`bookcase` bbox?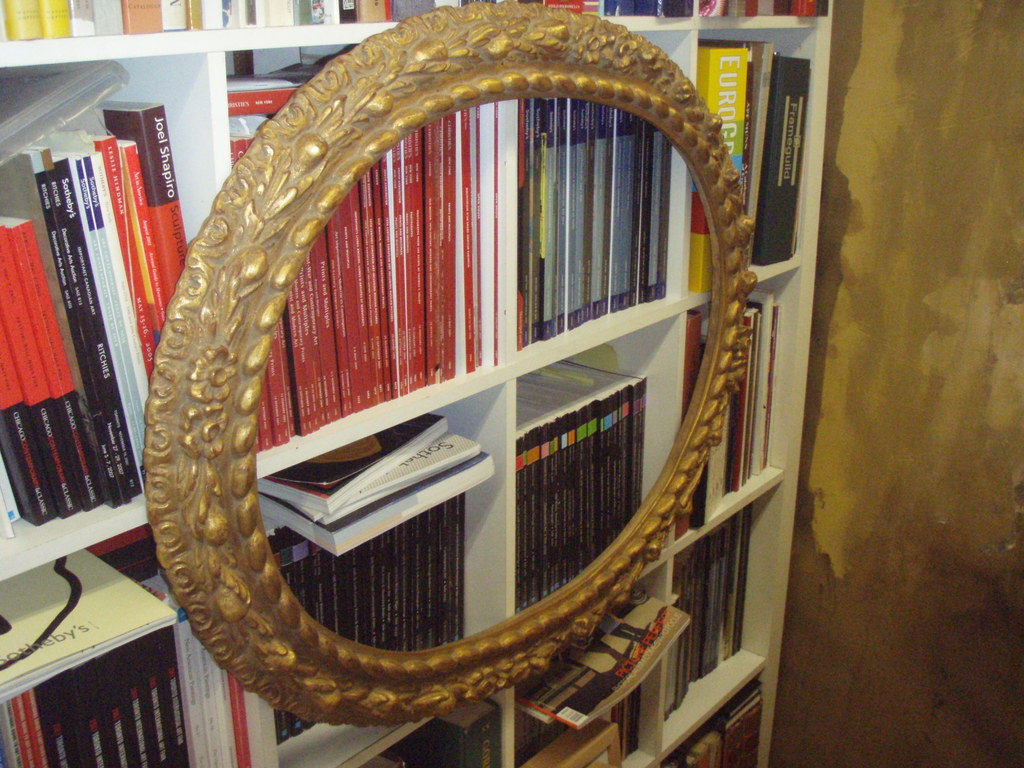
region(0, 0, 837, 767)
